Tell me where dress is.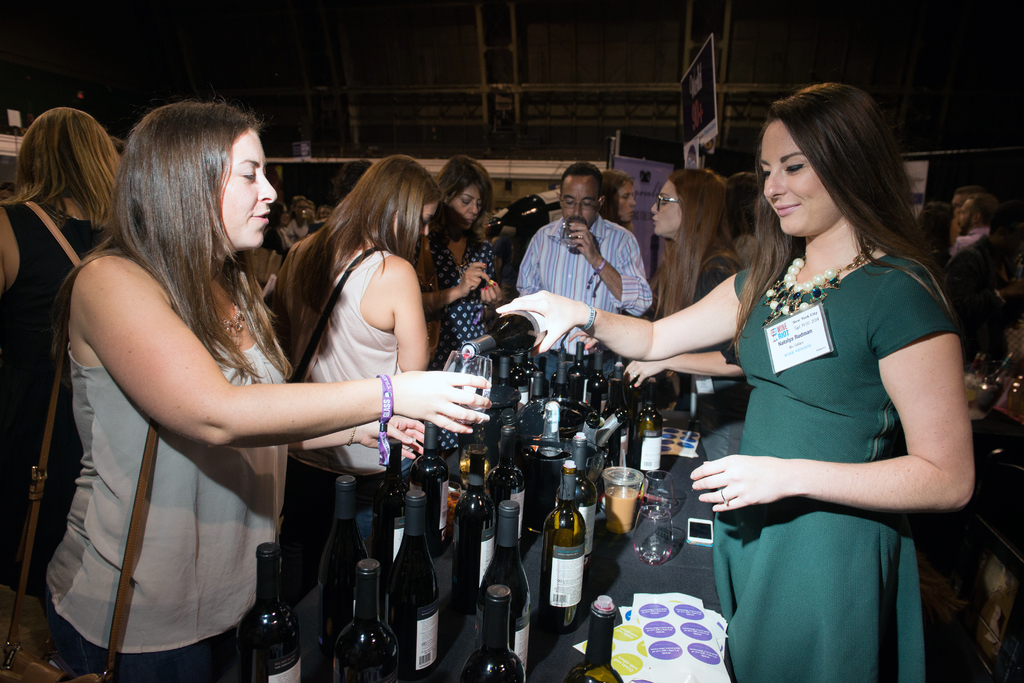
dress is at [0,204,101,601].
